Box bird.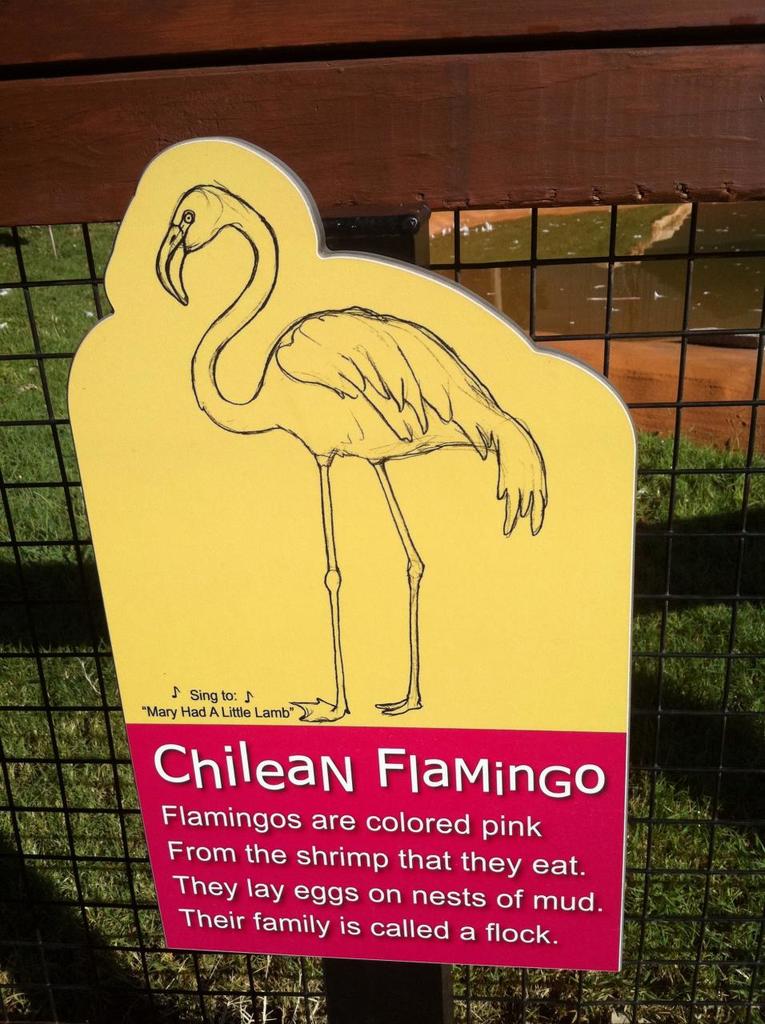
154, 176, 547, 715.
